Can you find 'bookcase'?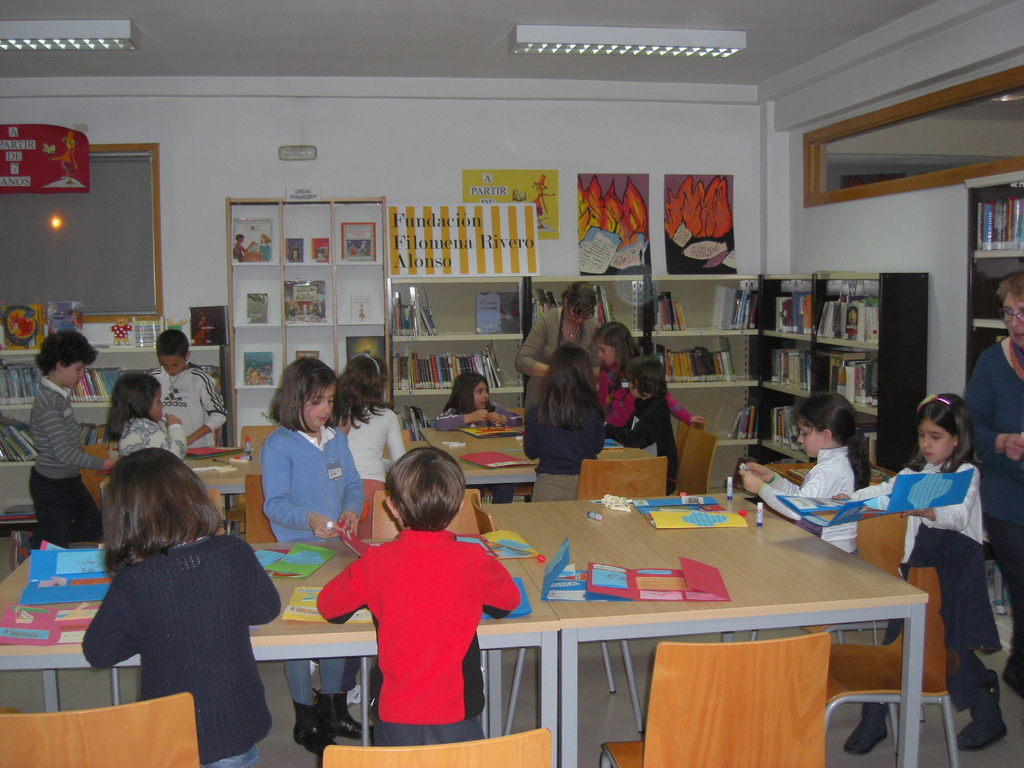
Yes, bounding box: box=[0, 339, 227, 530].
